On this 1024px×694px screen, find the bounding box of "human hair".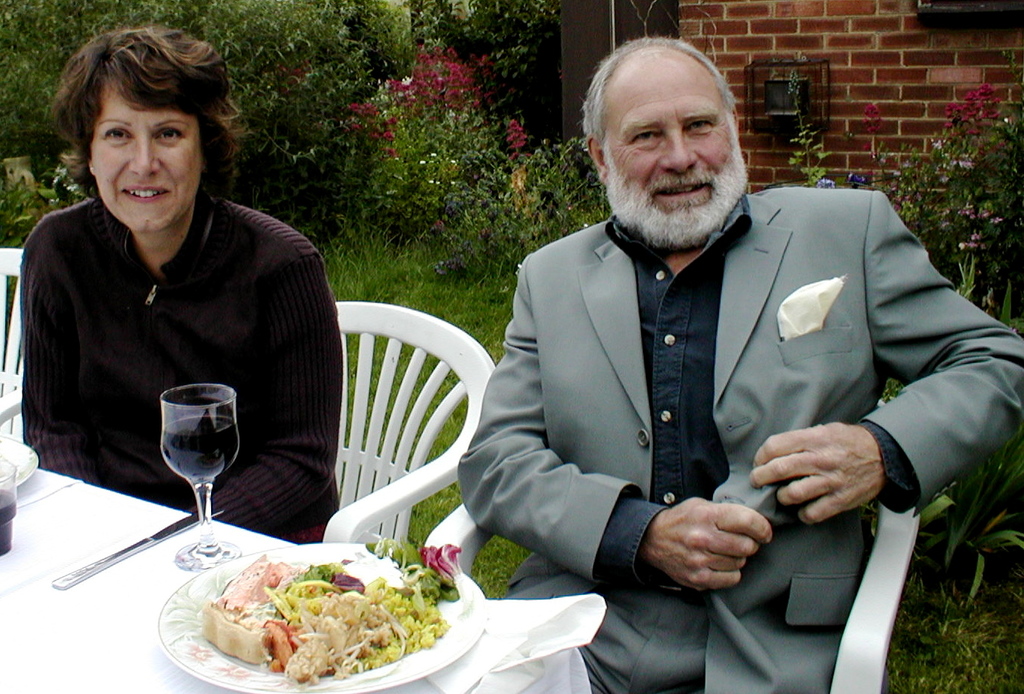
Bounding box: 48 31 234 210.
